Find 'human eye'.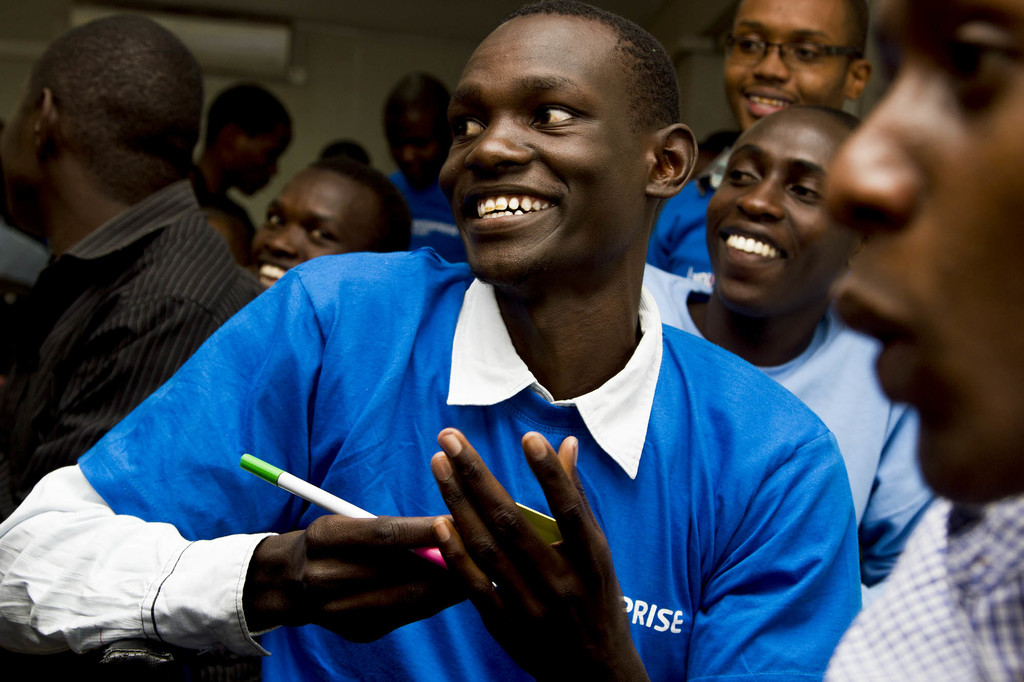
left=450, top=115, right=490, bottom=144.
